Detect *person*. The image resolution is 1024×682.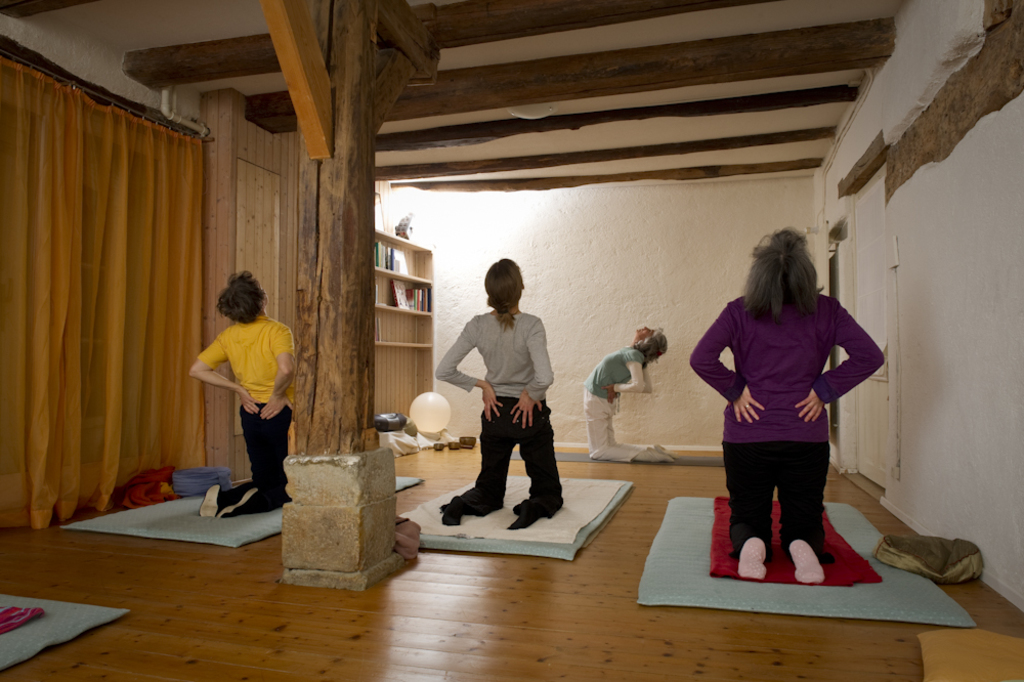
bbox=[188, 274, 290, 522].
